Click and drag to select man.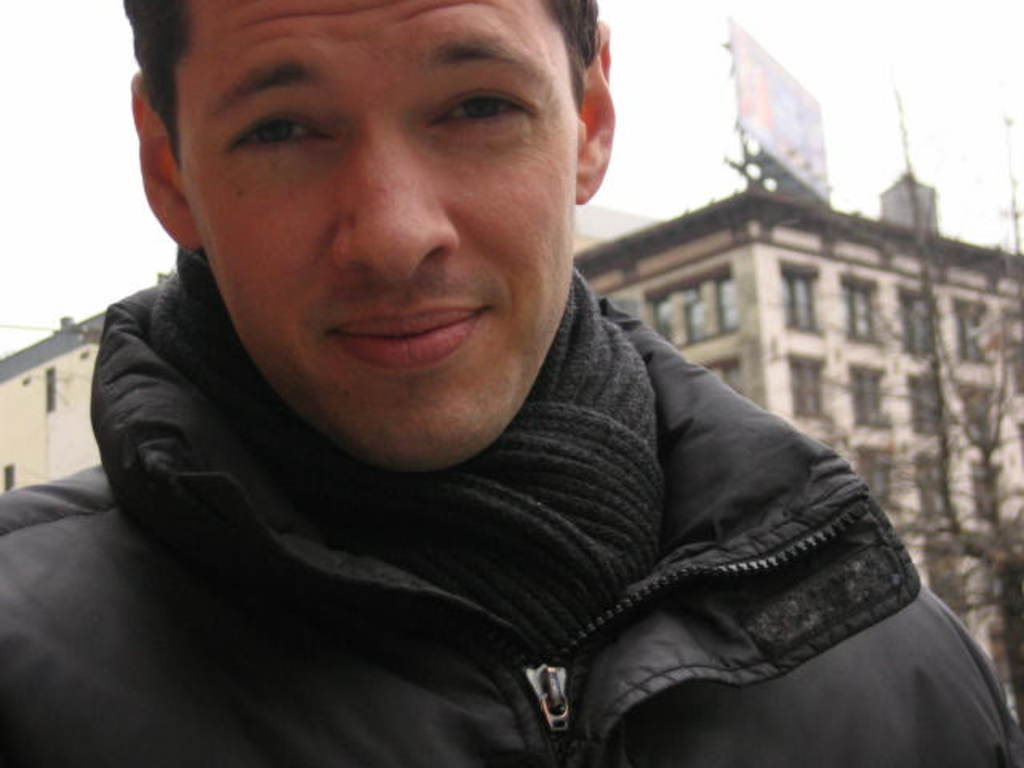
Selection: <region>0, 0, 1019, 760</region>.
